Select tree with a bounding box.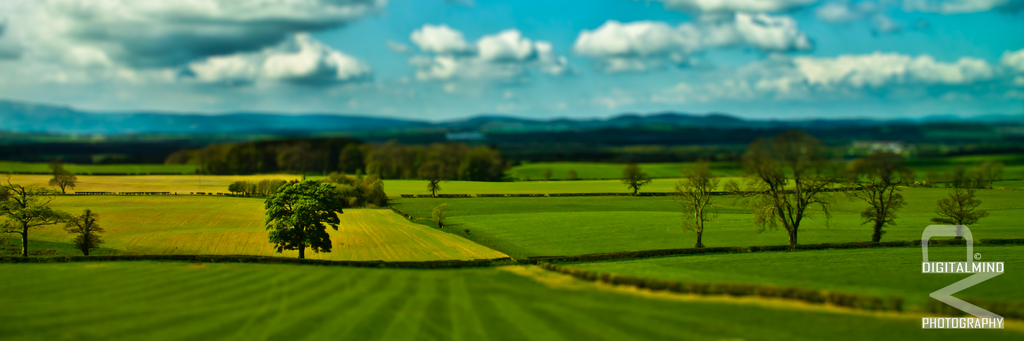
<region>222, 180, 255, 198</region>.
